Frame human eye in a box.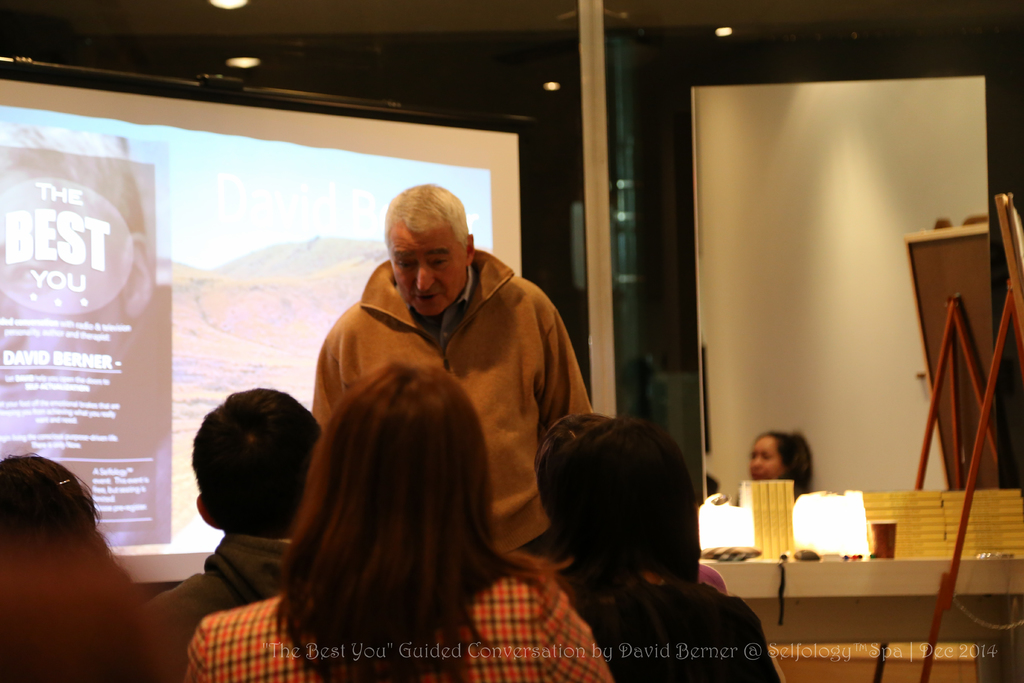
(430,256,450,270).
